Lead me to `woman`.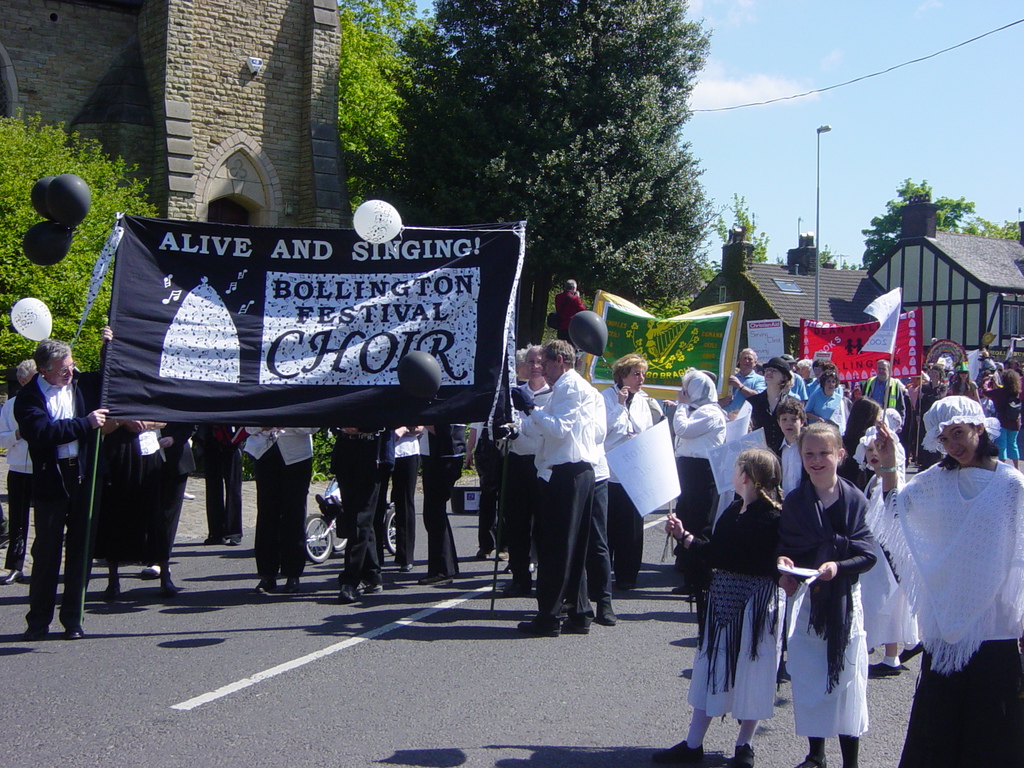
Lead to 740:356:799:456.
